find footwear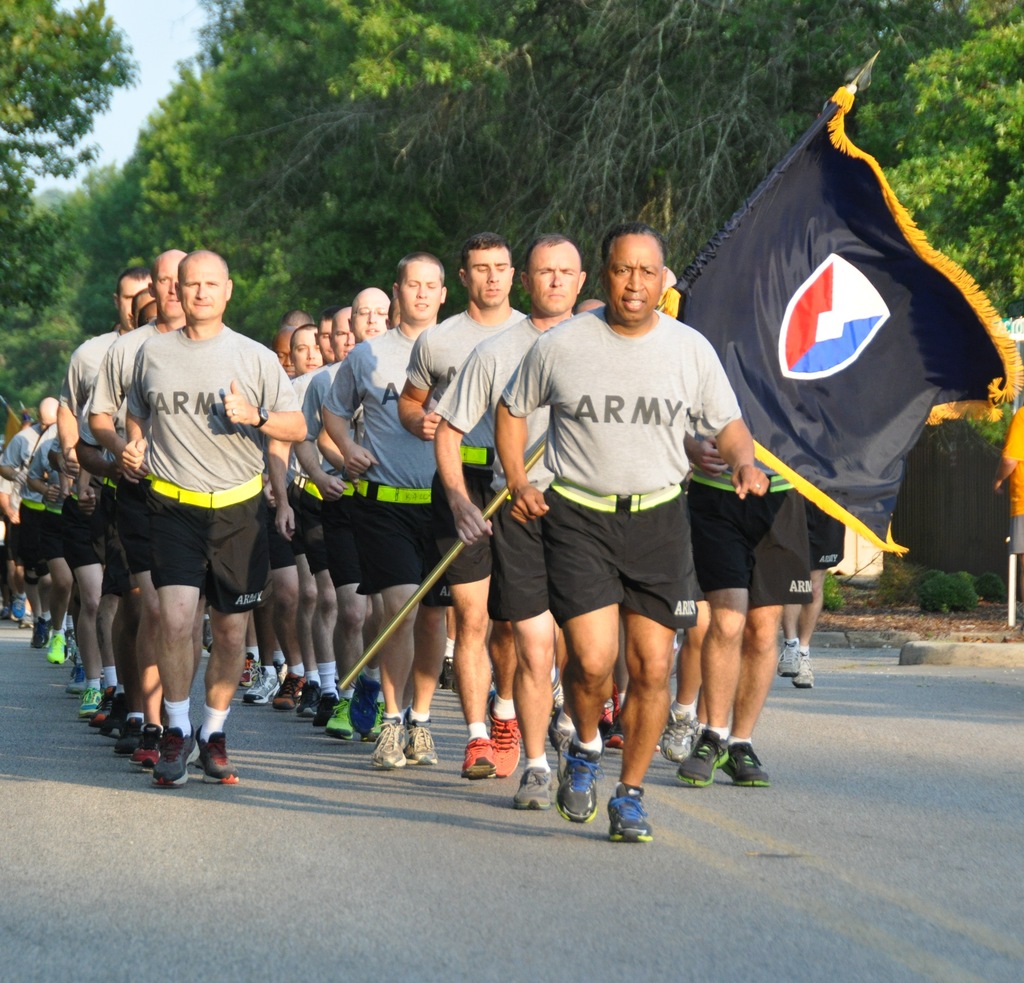
771:632:797:679
